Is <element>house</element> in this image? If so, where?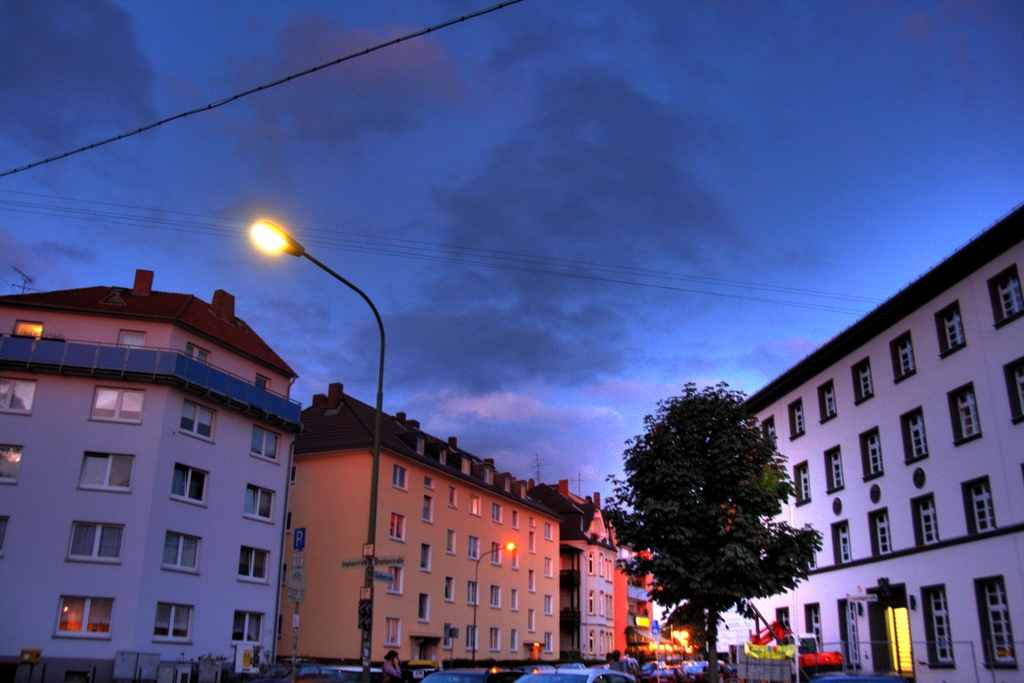
Yes, at <region>732, 197, 1023, 682</region>.
